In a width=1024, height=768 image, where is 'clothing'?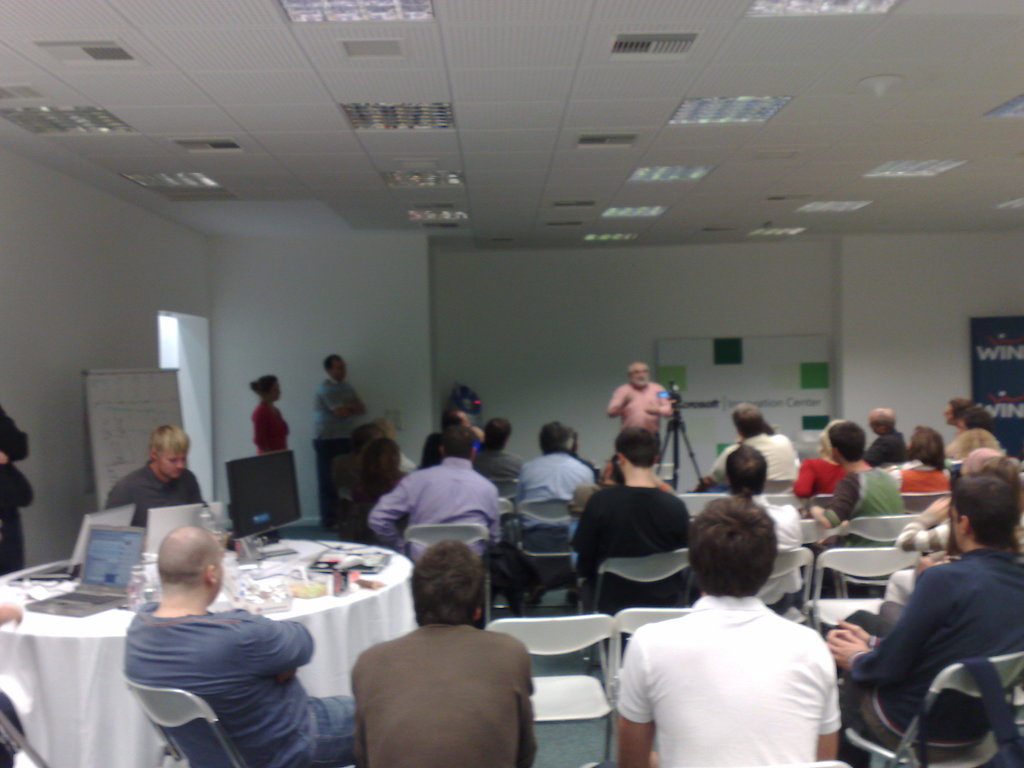
<box>888,456,953,499</box>.
